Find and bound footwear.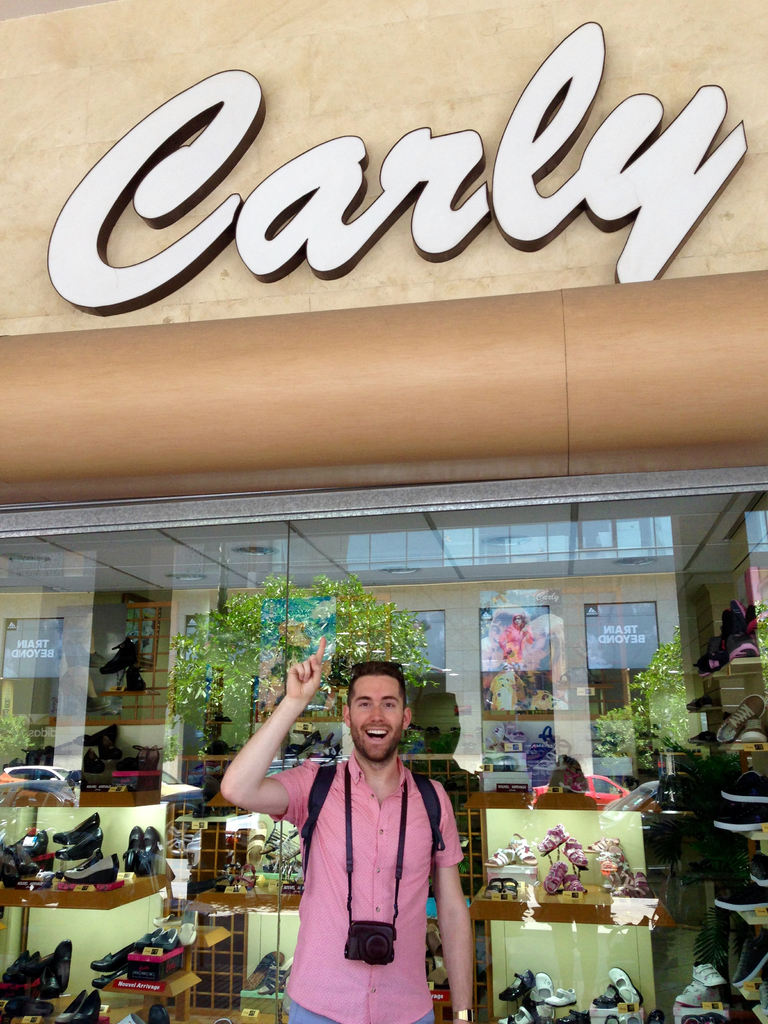
Bound: <region>51, 993, 88, 1023</region>.
